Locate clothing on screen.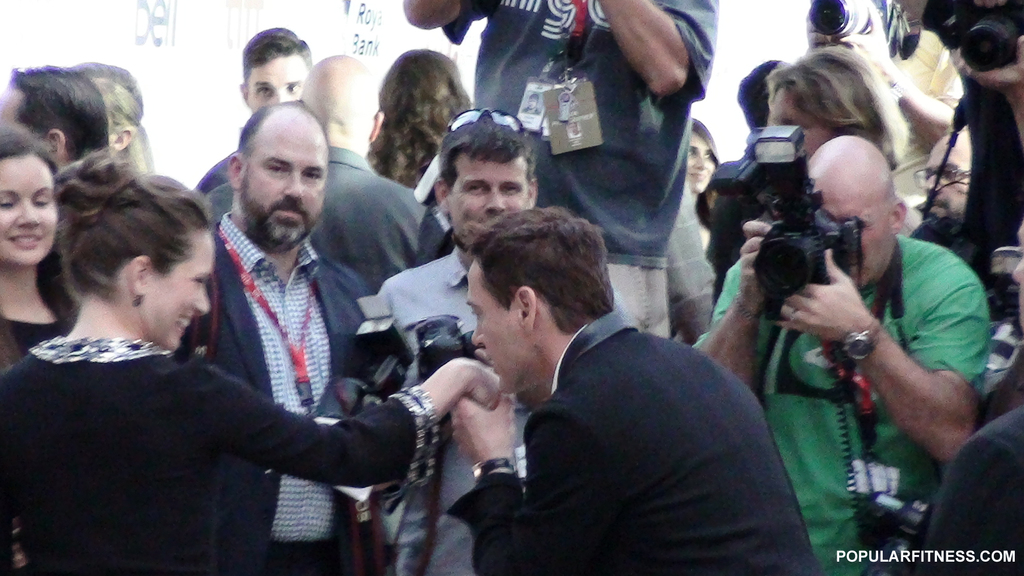
On screen at [left=909, top=402, right=1023, bottom=575].
